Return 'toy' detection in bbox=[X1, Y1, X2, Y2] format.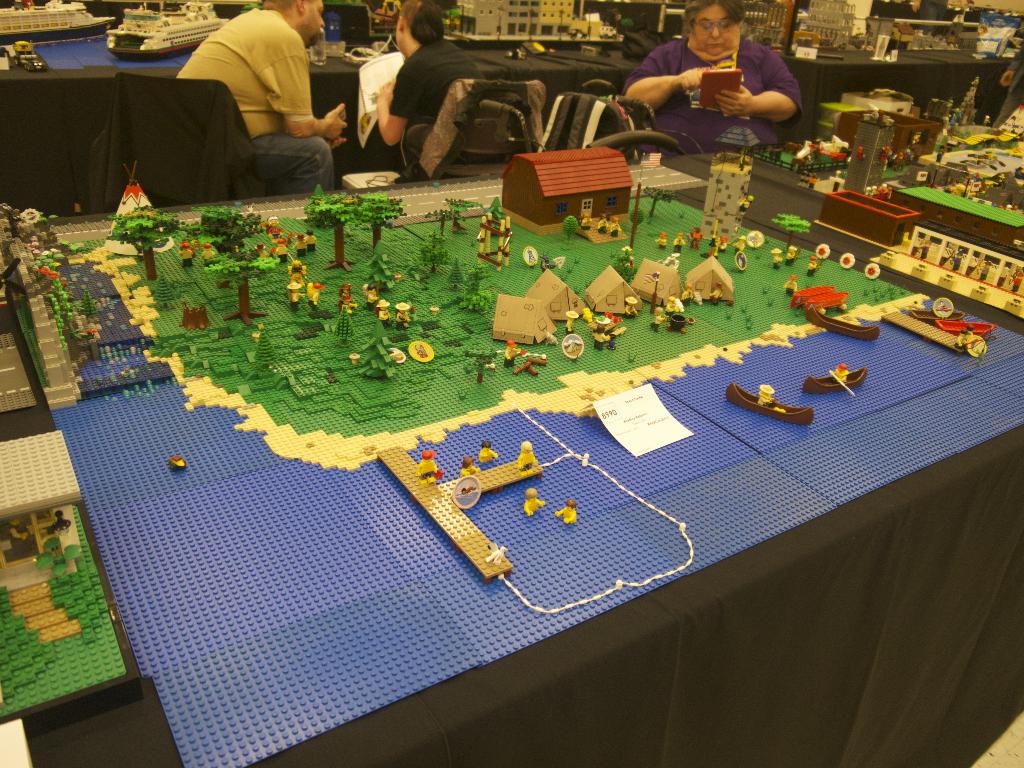
bbox=[727, 383, 812, 426].
